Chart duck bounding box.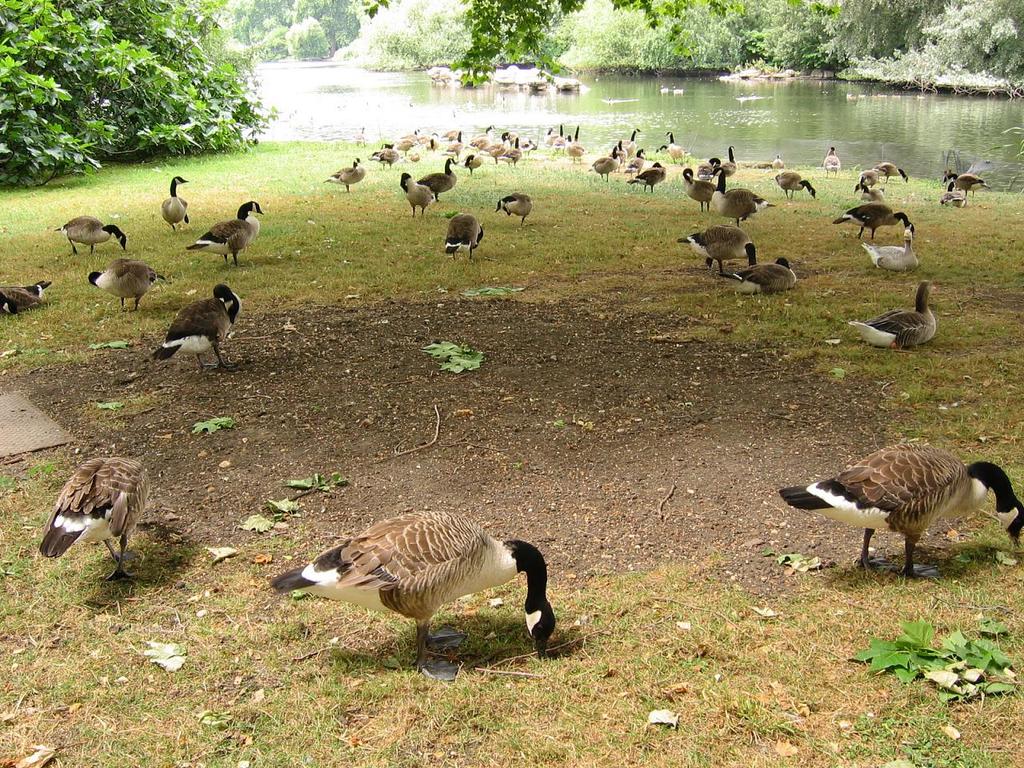
Charted: crop(270, 511, 553, 662).
